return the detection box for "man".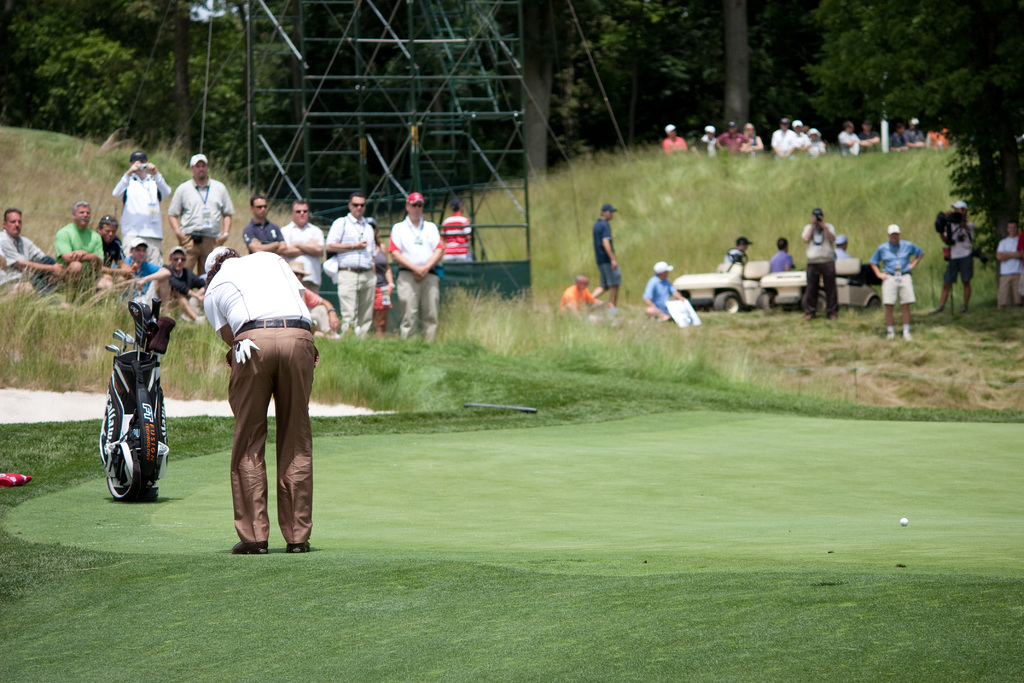
detection(643, 259, 683, 322).
